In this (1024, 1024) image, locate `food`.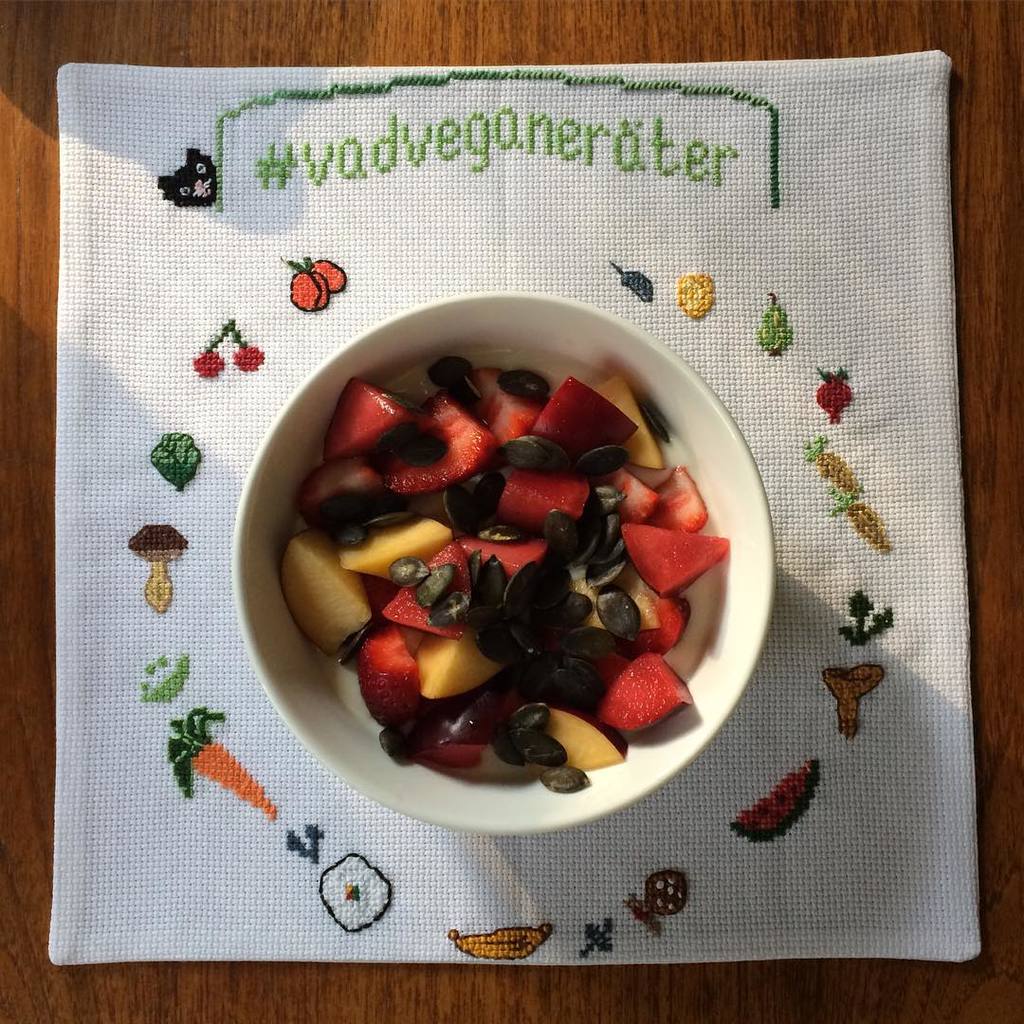
Bounding box: (124, 522, 190, 618).
